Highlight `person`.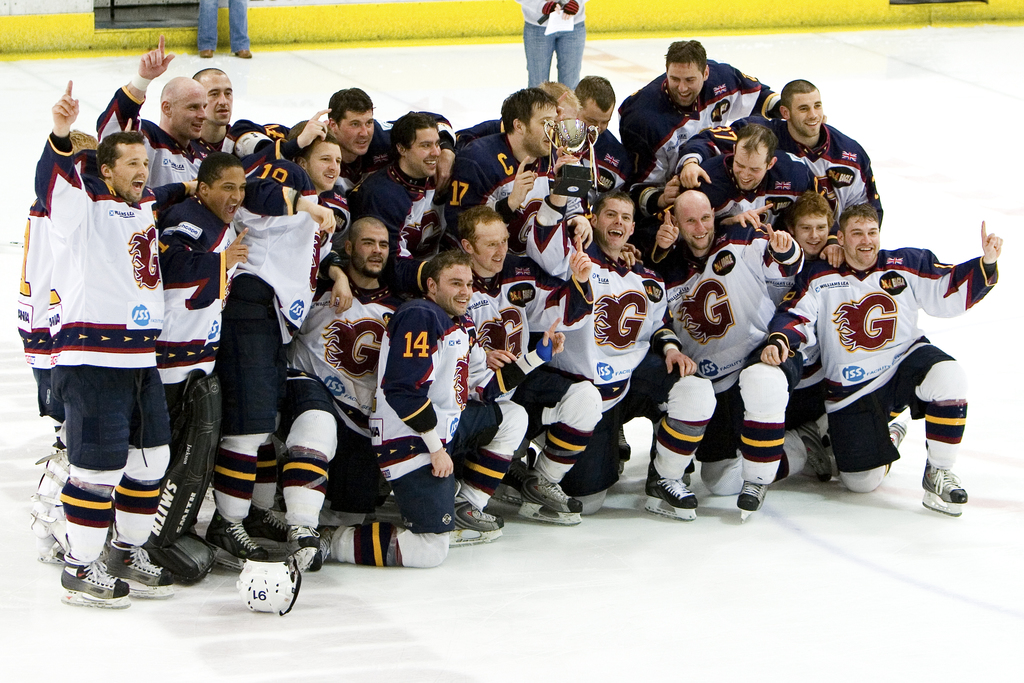
Highlighted region: bbox=[456, 78, 581, 152].
